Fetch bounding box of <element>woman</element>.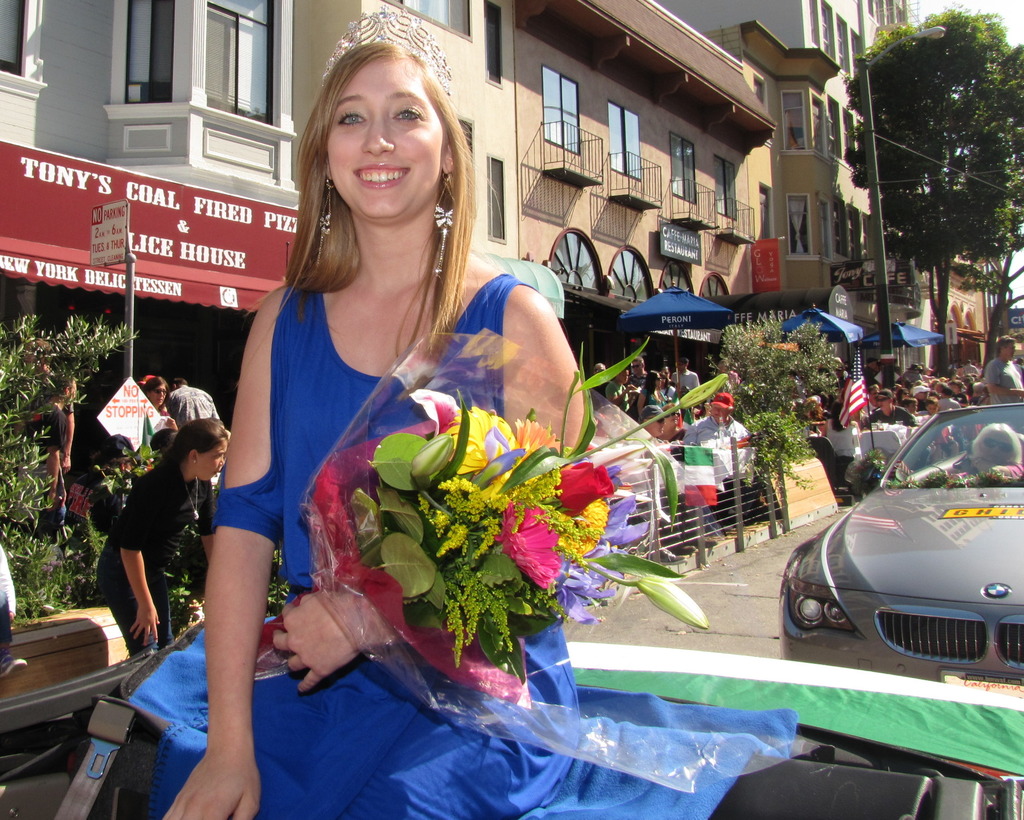
Bbox: (x1=91, y1=417, x2=237, y2=664).
